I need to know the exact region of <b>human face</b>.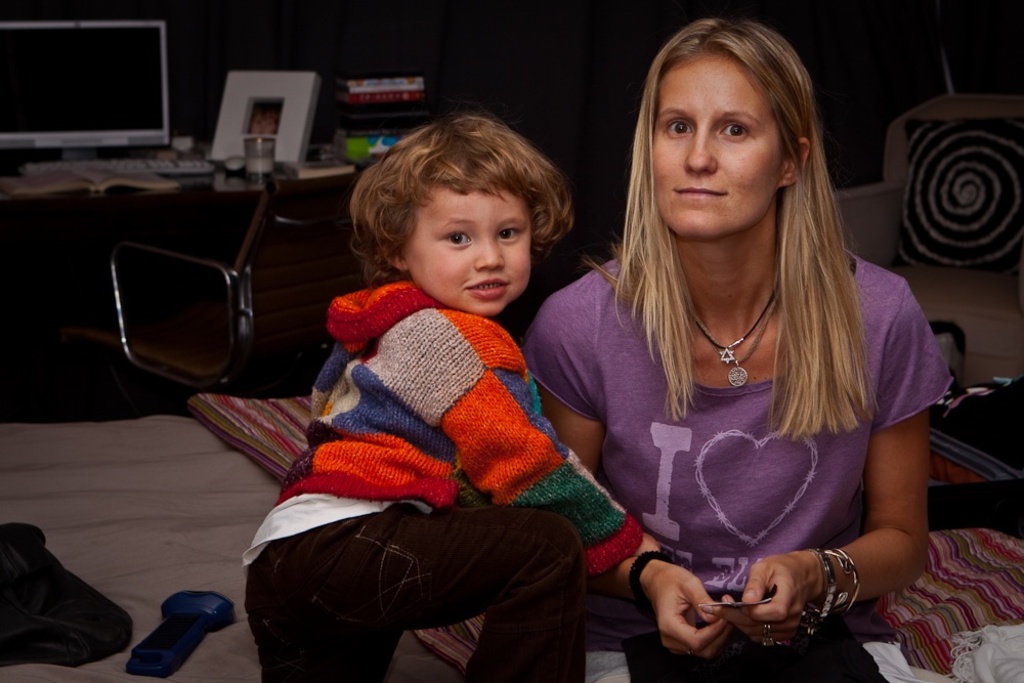
Region: x1=402, y1=186, x2=531, y2=313.
